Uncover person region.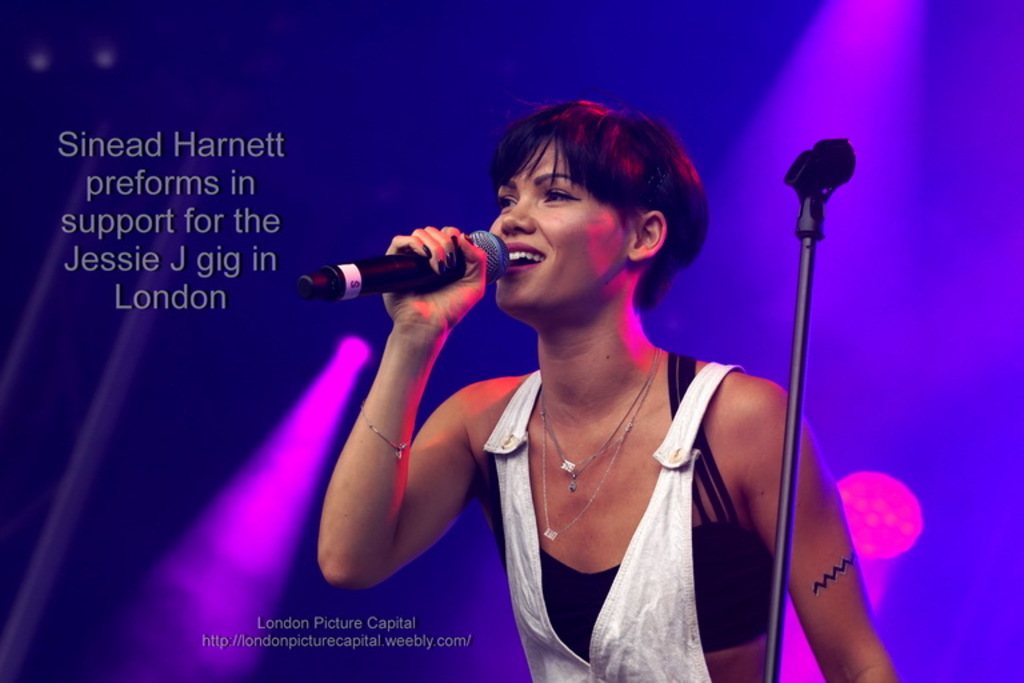
Uncovered: detection(309, 93, 903, 682).
